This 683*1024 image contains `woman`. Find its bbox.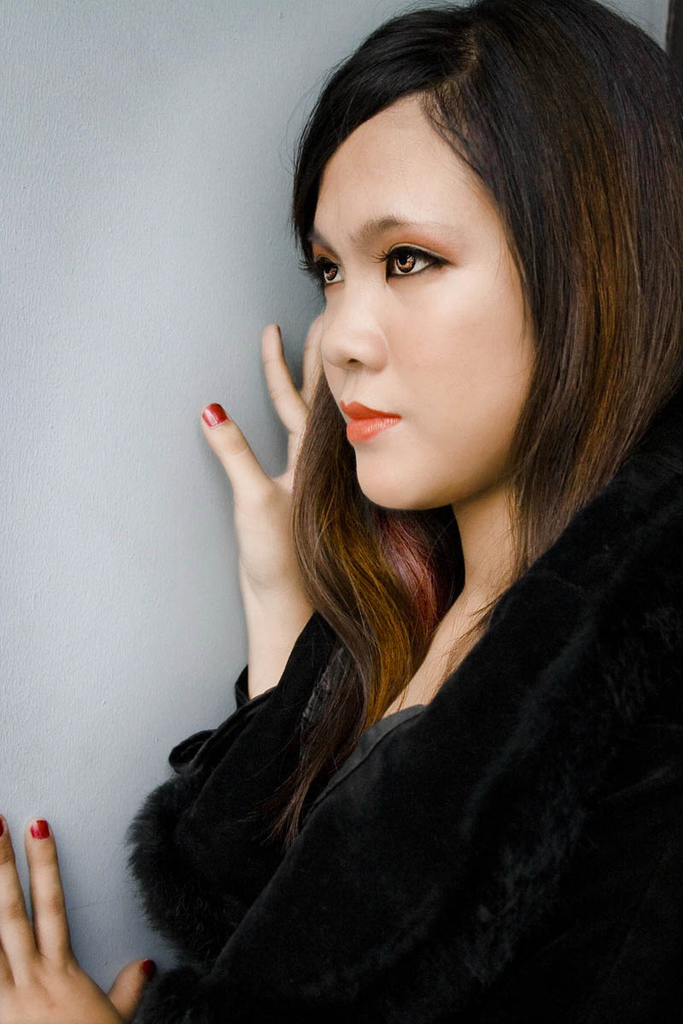
box(113, 2, 680, 1009).
